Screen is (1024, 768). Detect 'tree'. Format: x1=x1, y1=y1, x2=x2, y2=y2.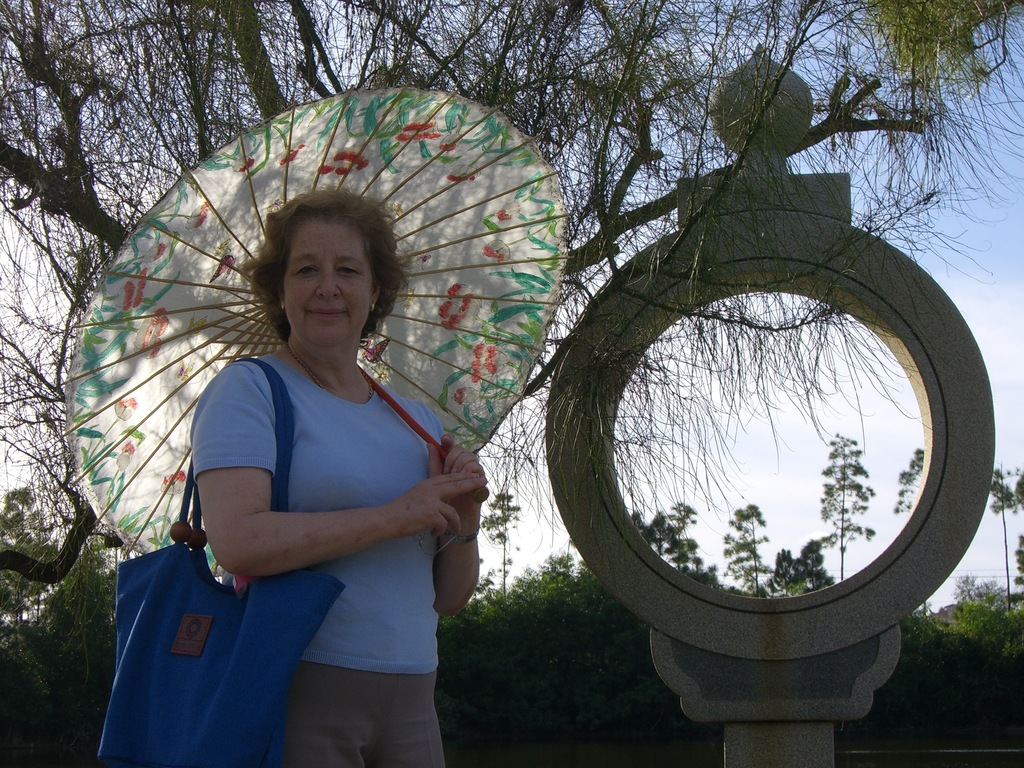
x1=3, y1=32, x2=767, y2=718.
